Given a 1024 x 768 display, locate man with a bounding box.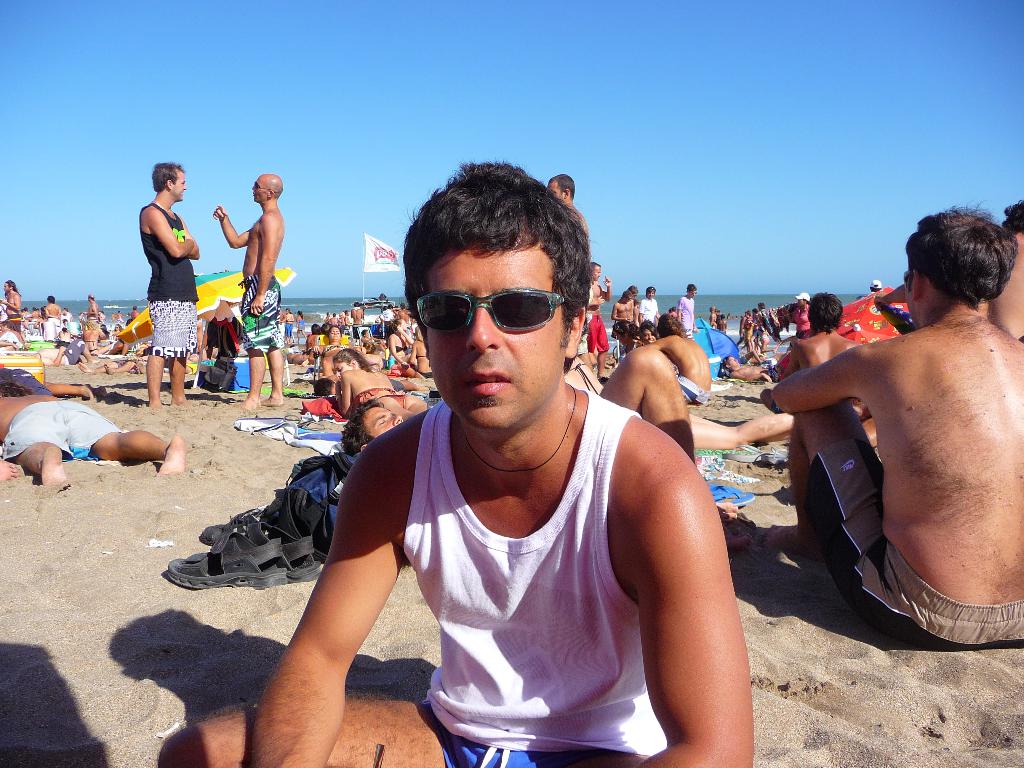
Located: left=794, top=289, right=819, bottom=334.
